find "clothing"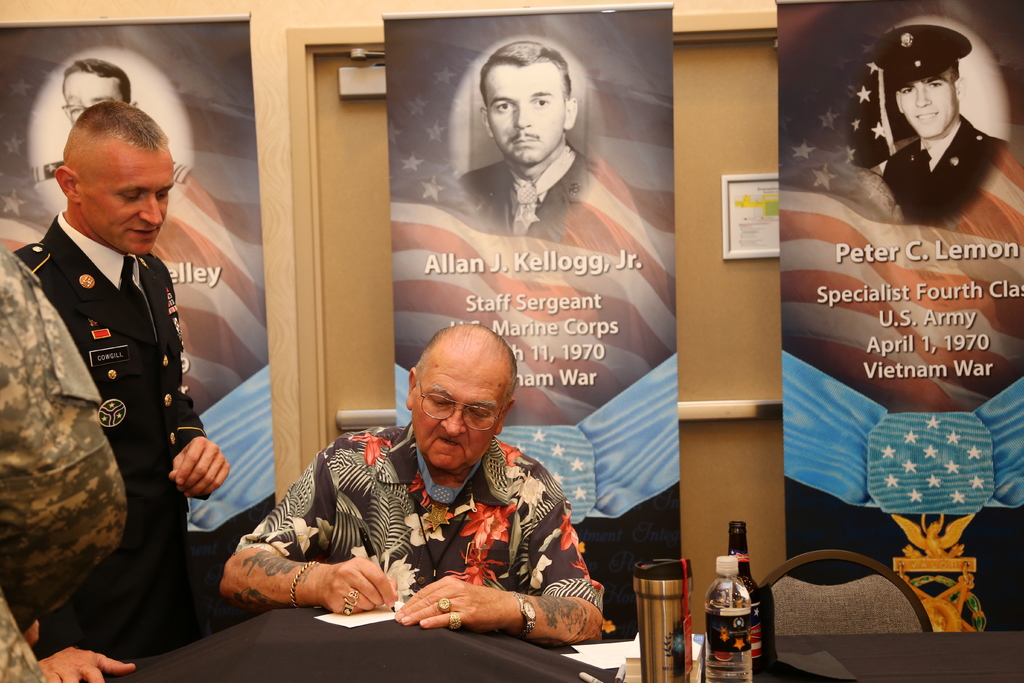
[left=440, top=156, right=605, bottom=273]
